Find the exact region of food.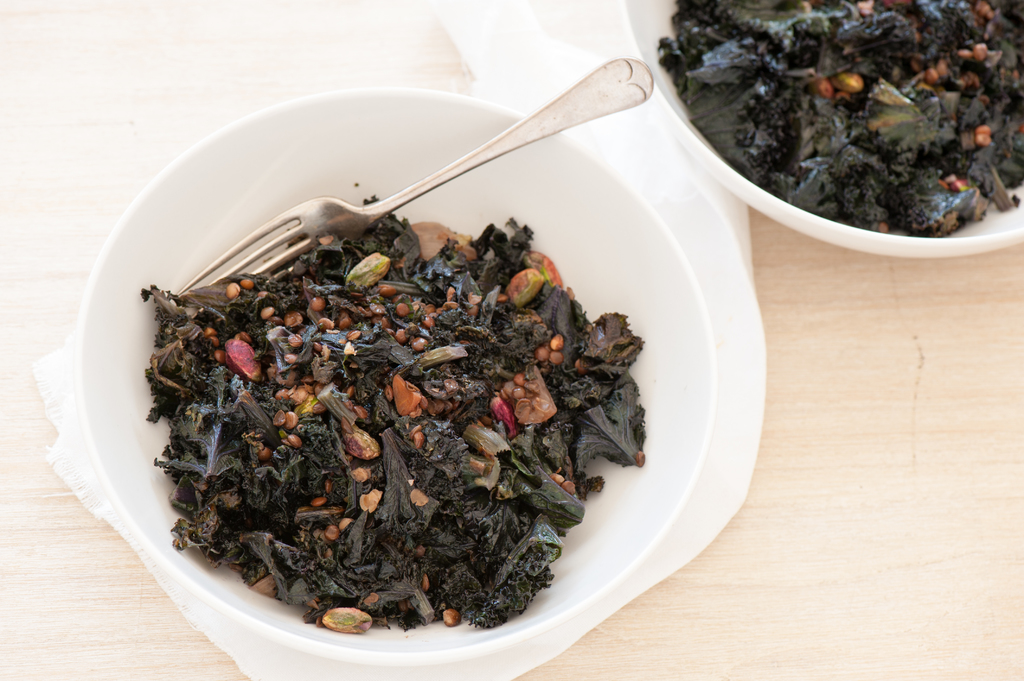
Exact region: BBox(171, 204, 614, 621).
